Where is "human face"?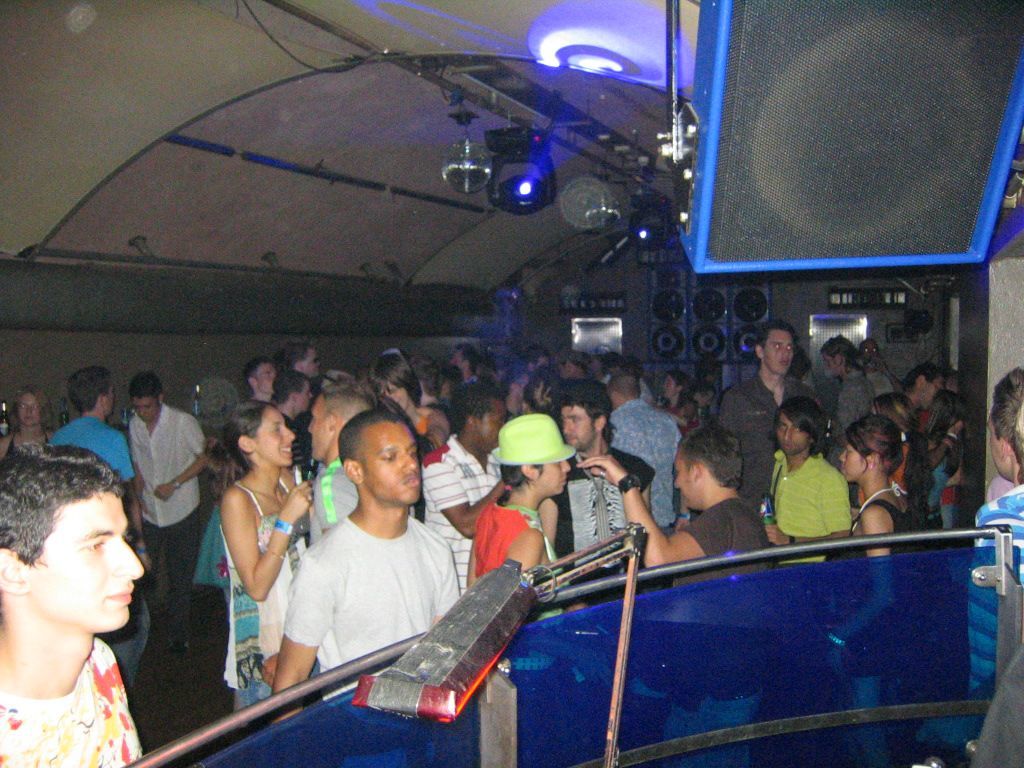
bbox=(481, 400, 500, 450).
